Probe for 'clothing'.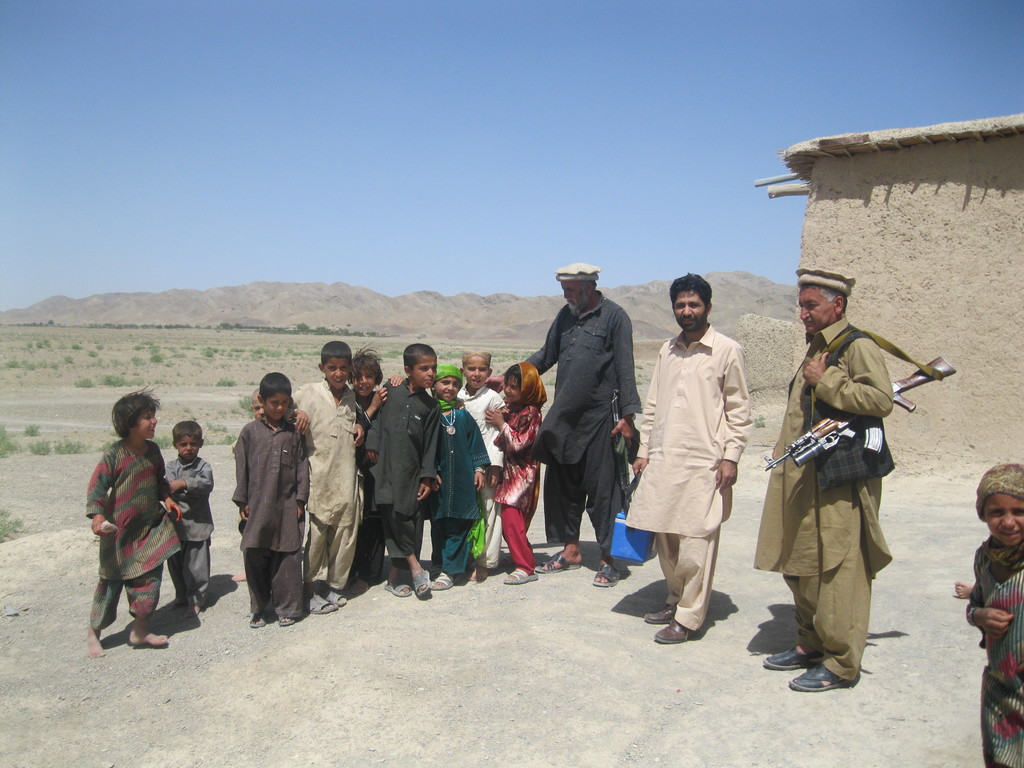
Probe result: (x1=293, y1=380, x2=366, y2=592).
